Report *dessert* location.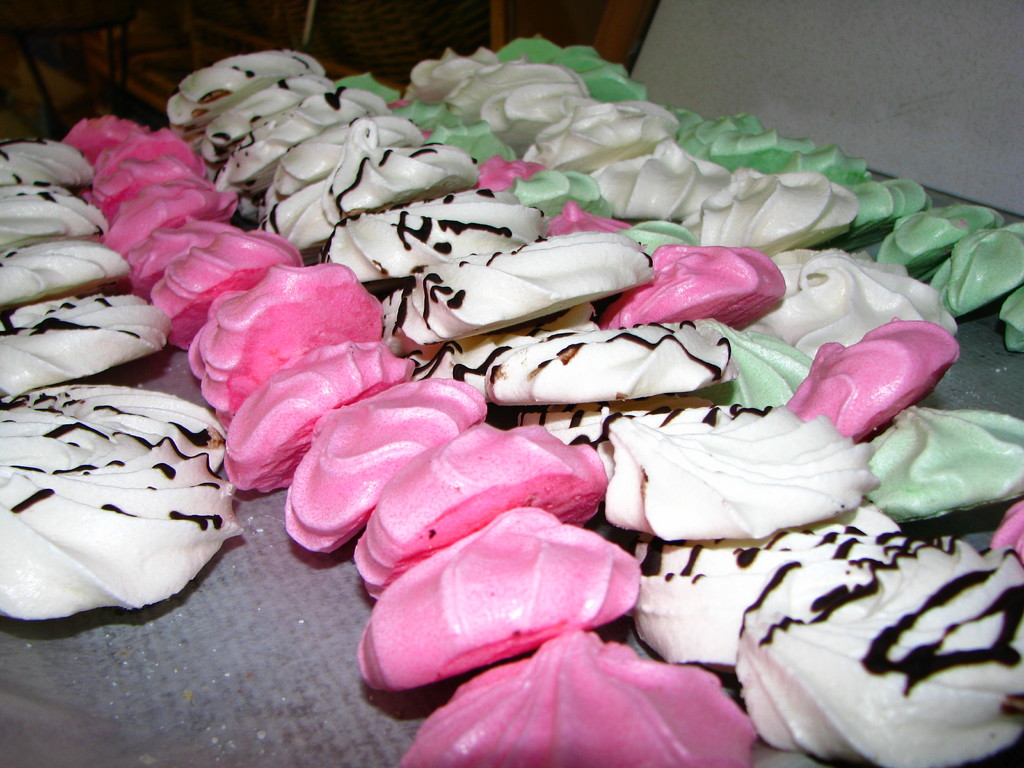
Report: (0,183,103,248).
